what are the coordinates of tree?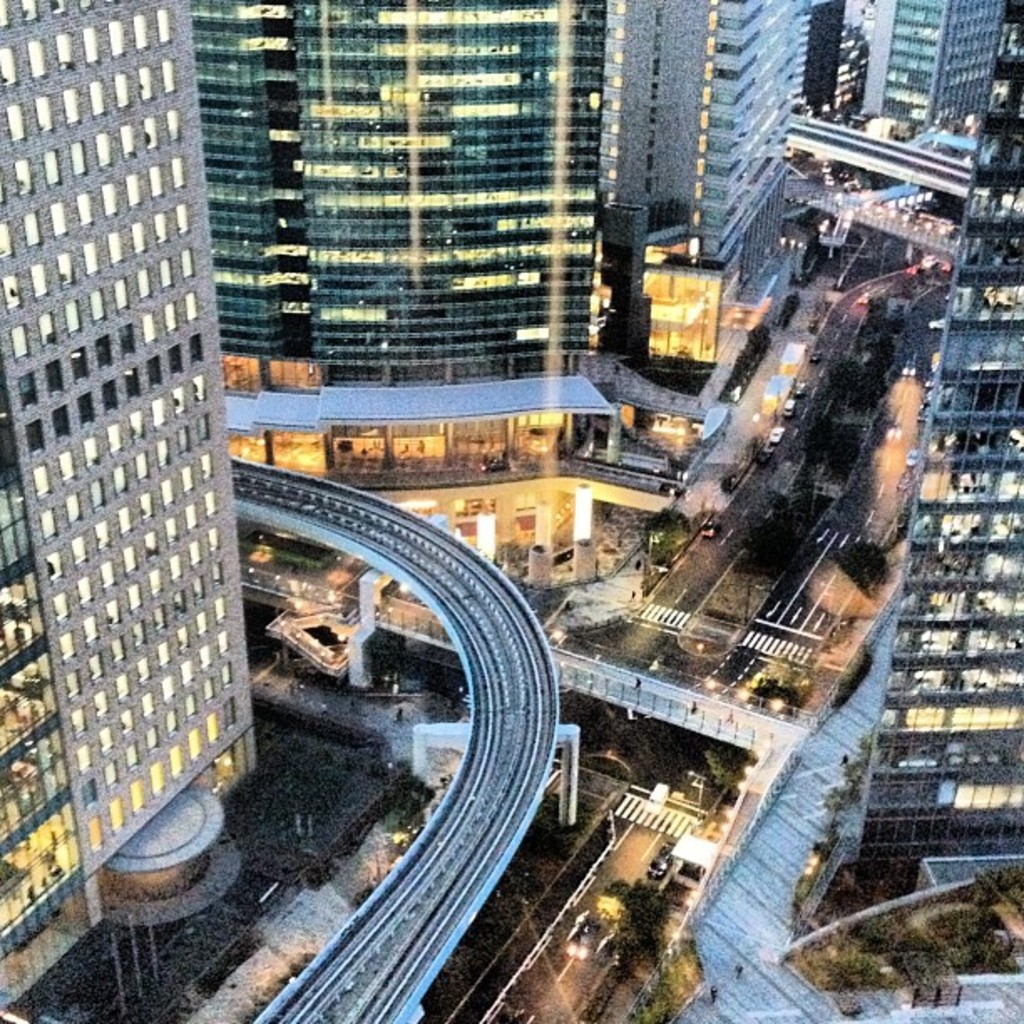
box=[577, 882, 711, 982].
